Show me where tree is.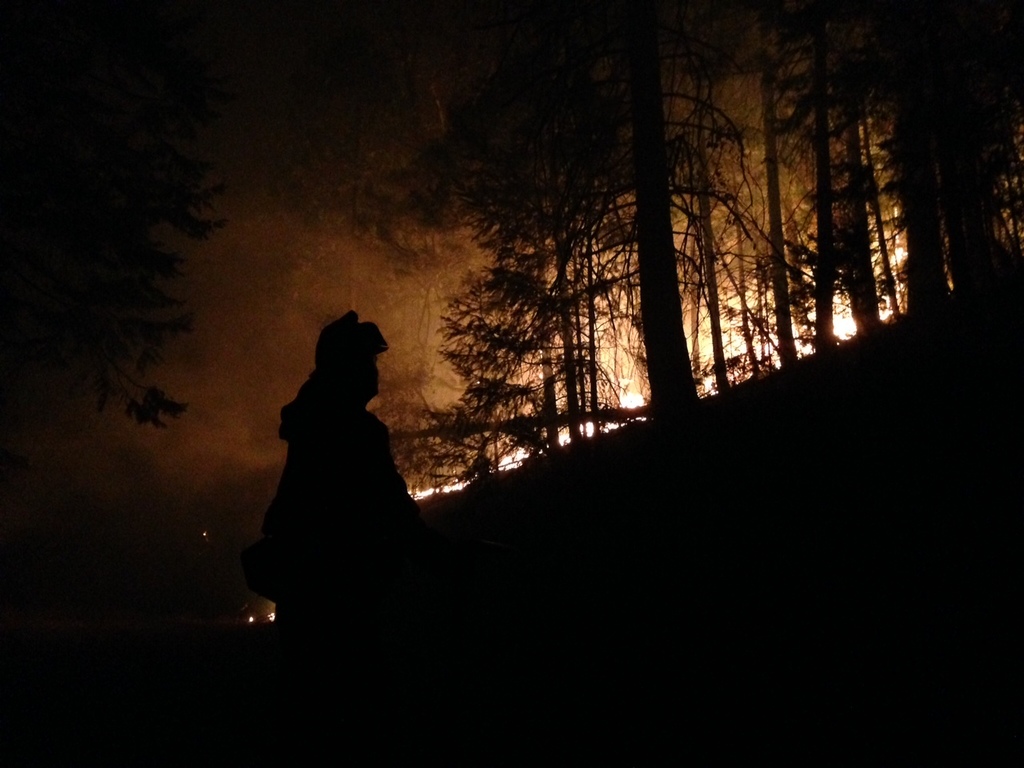
tree is at locate(387, 0, 1023, 466).
